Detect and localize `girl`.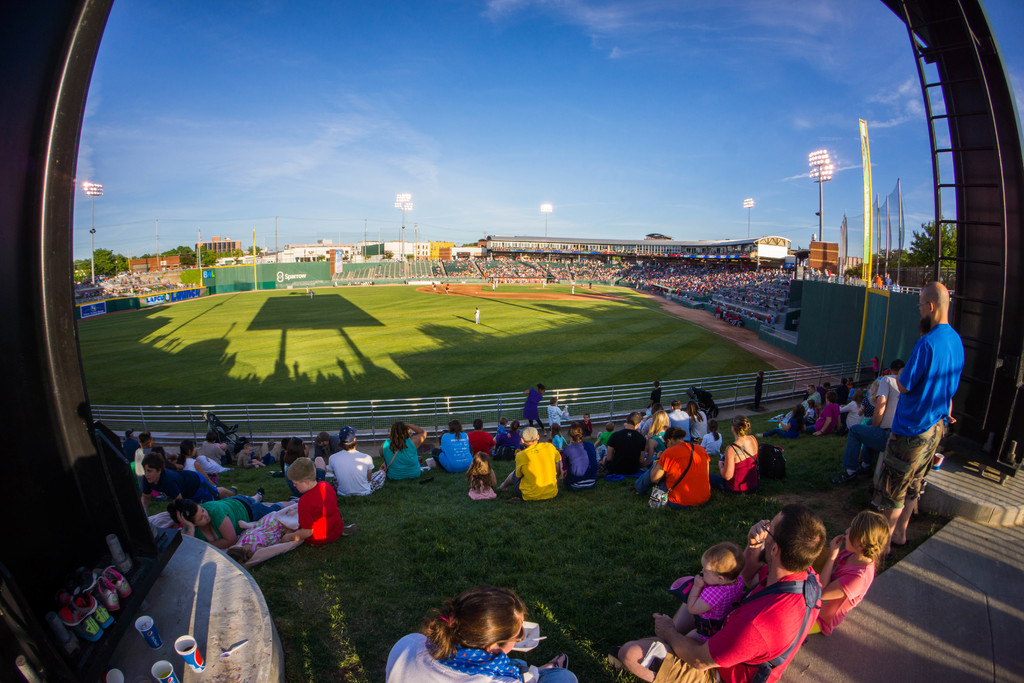
Localized at 807:516:893:636.
